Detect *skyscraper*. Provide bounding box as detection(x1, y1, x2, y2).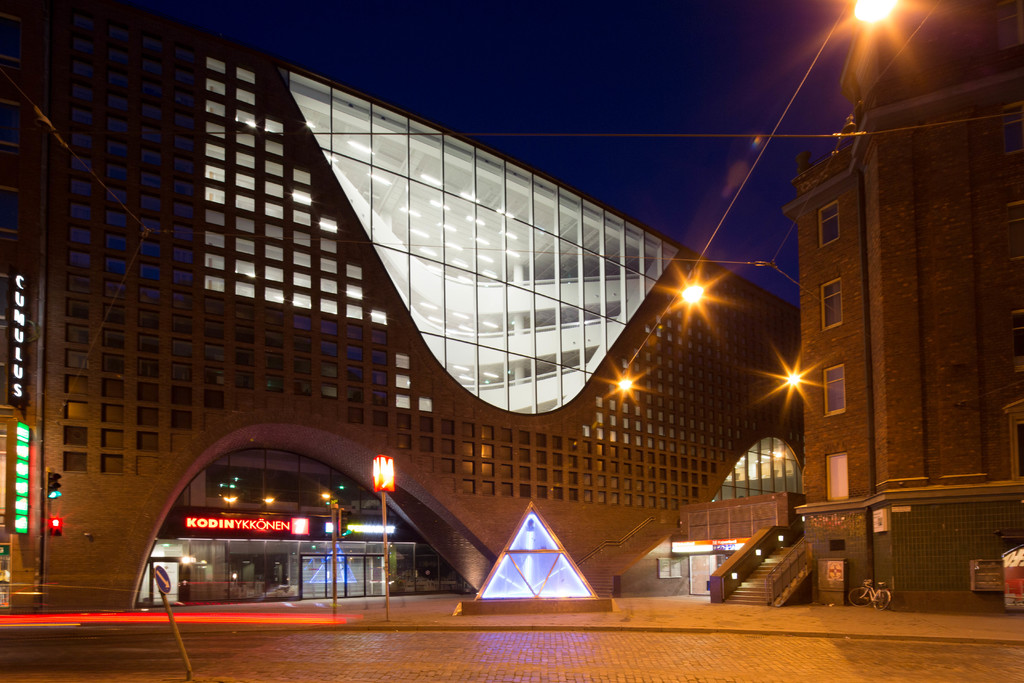
detection(704, 0, 1023, 618).
